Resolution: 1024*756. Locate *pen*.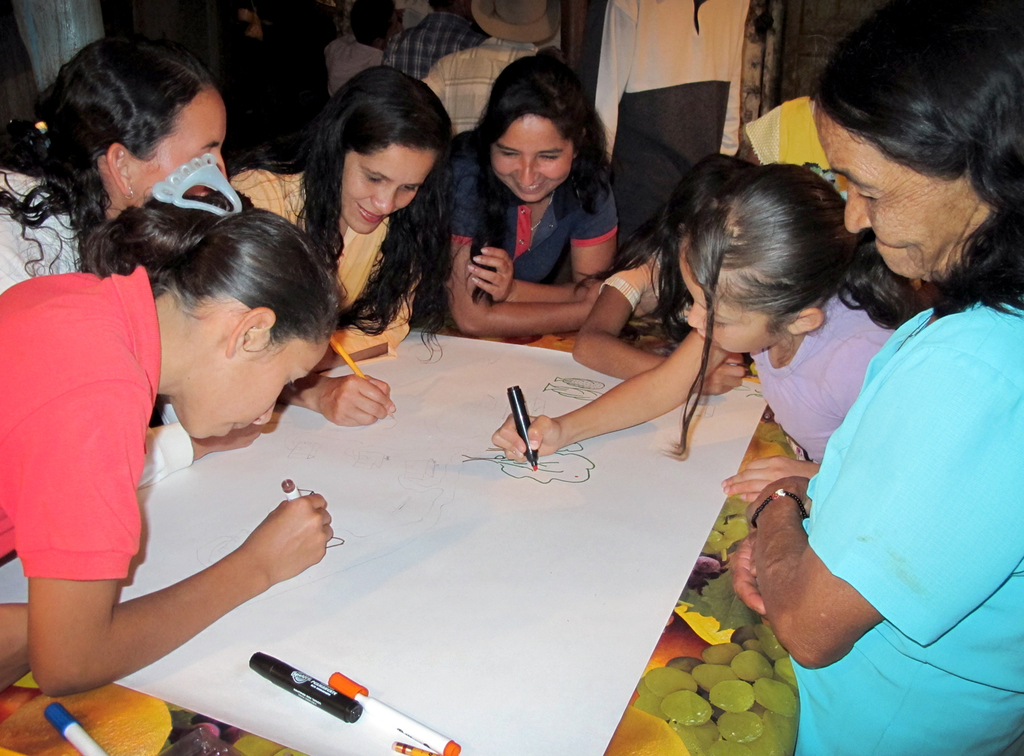
left=244, top=643, right=377, bottom=722.
